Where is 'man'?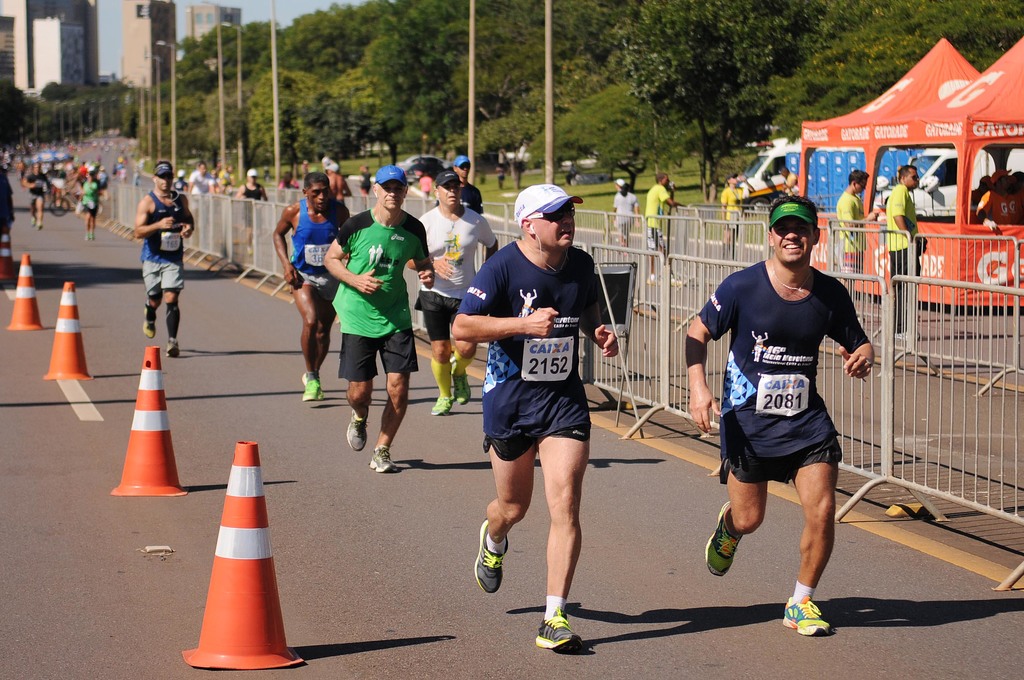
[x1=442, y1=204, x2=624, y2=612].
